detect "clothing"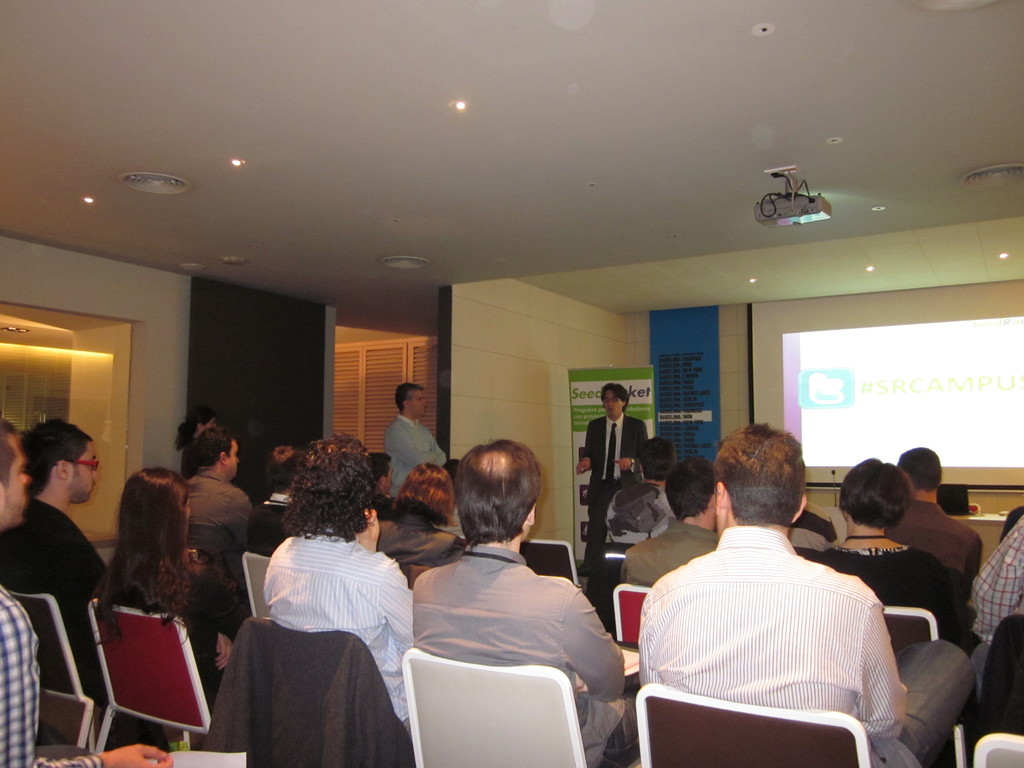
select_region(969, 518, 1023, 678)
